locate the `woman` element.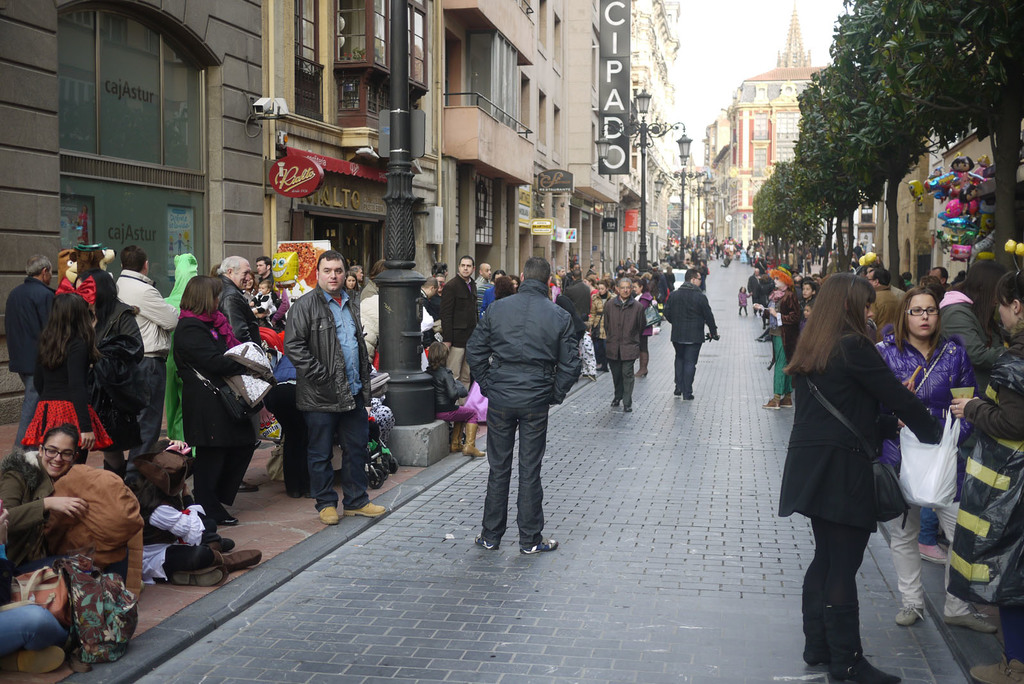
Element bbox: {"left": 0, "top": 422, "right": 94, "bottom": 563}.
